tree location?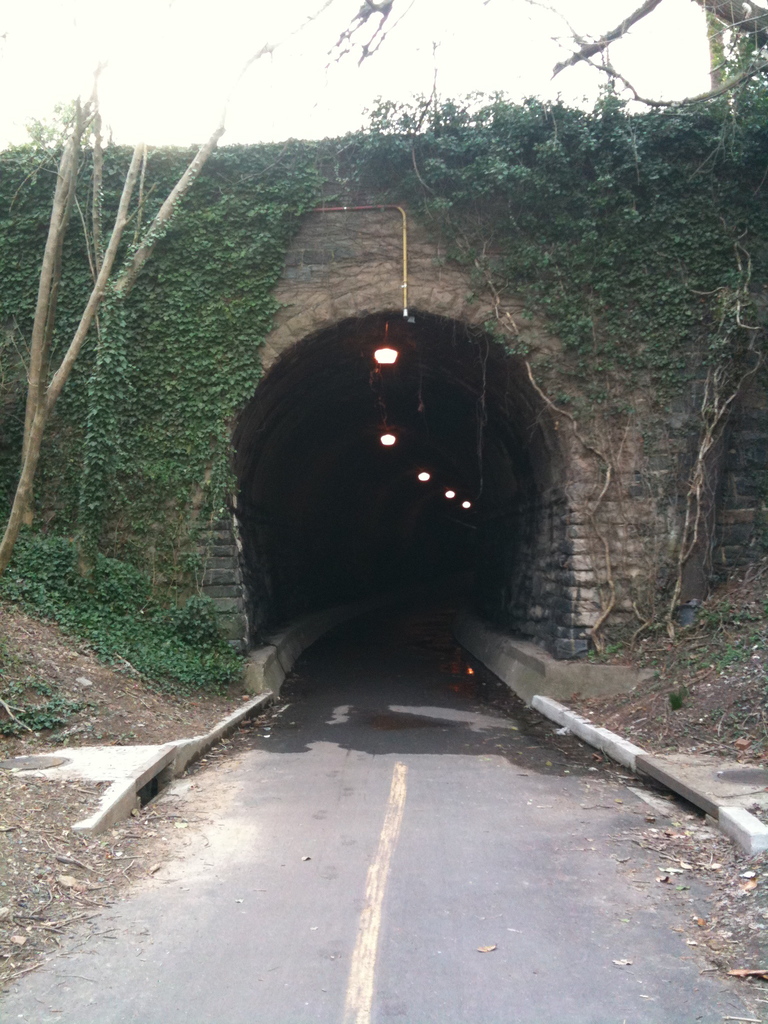
[x1=353, y1=0, x2=767, y2=613]
